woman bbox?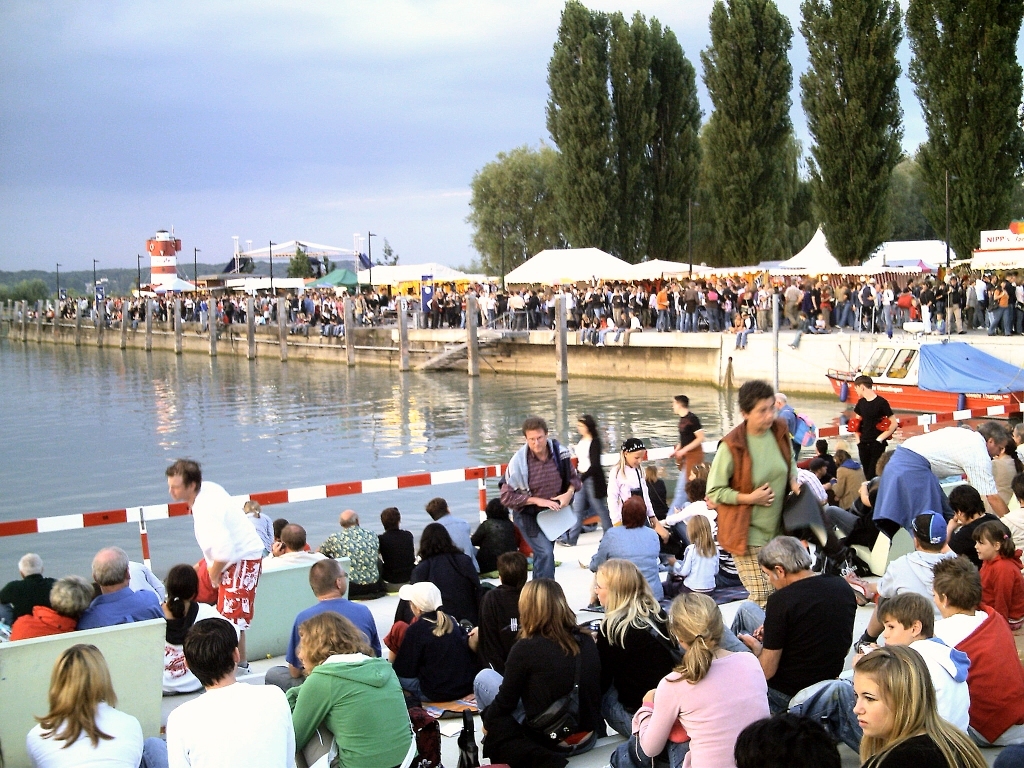
bbox=(11, 575, 95, 640)
